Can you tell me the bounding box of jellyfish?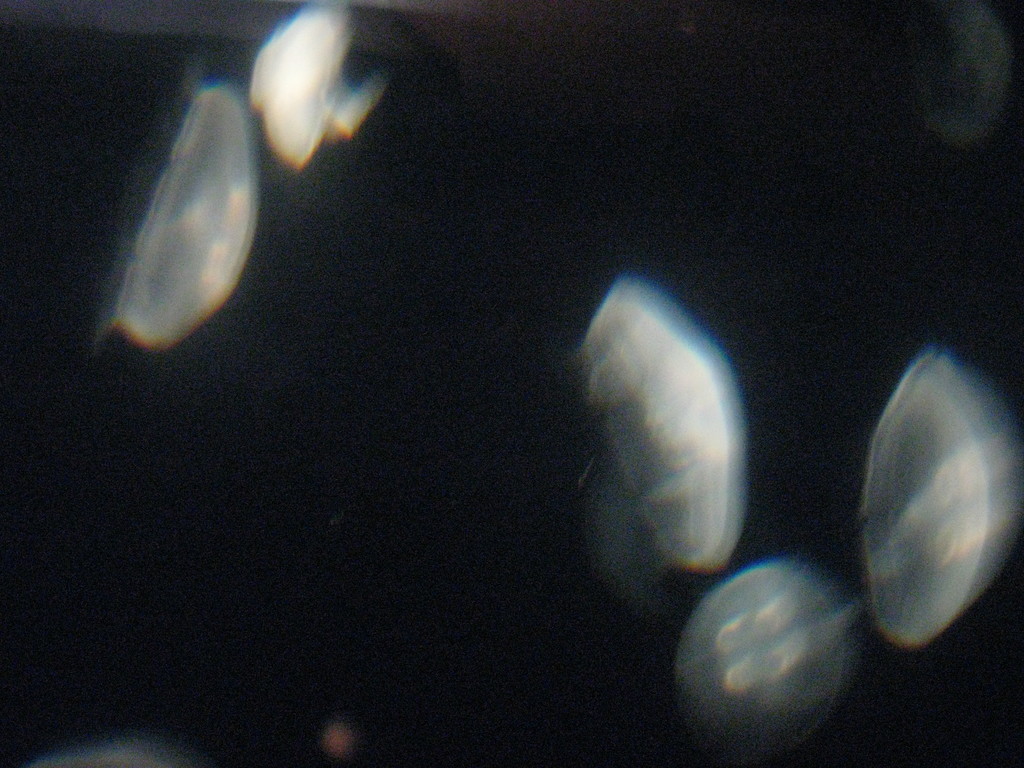
(246, 0, 393, 172).
